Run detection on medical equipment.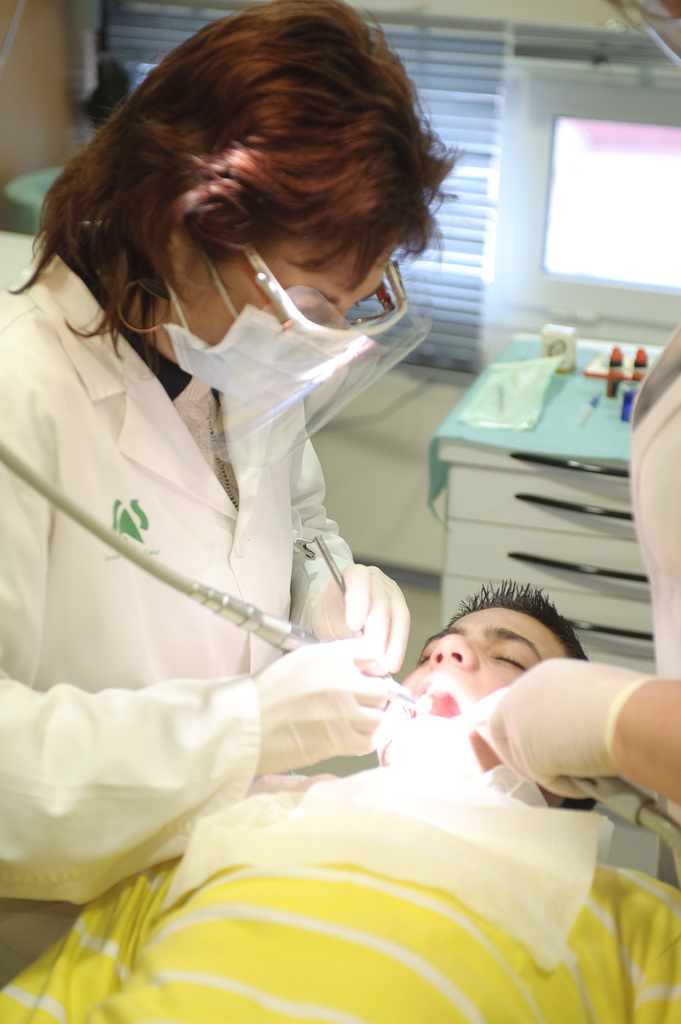
Result: region(563, 771, 680, 895).
